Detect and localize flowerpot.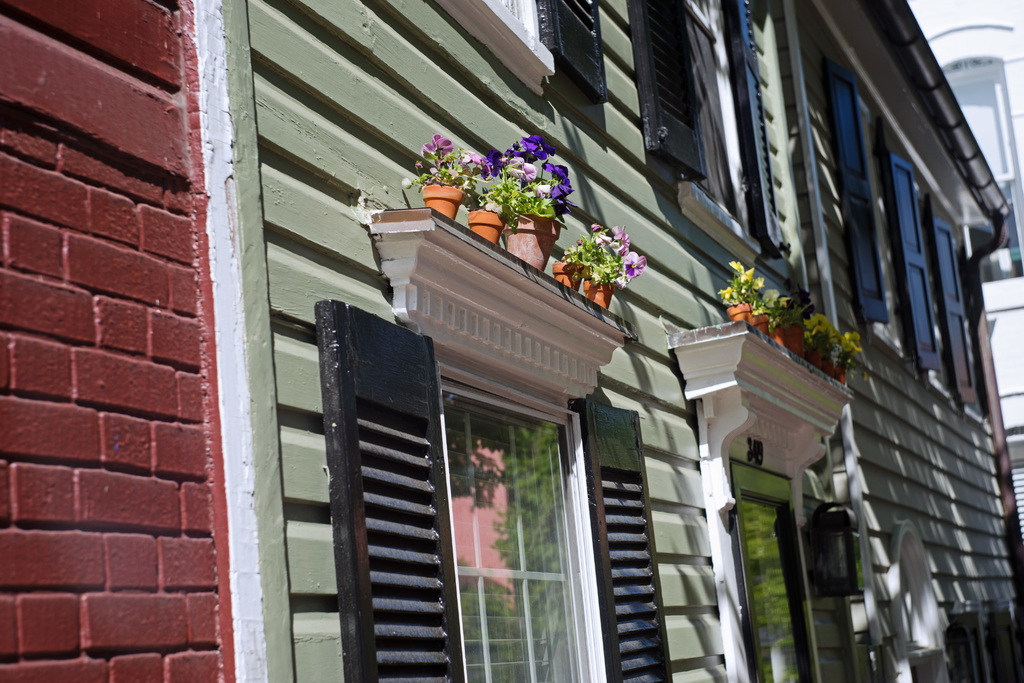
Localized at (left=467, top=208, right=505, bottom=243).
